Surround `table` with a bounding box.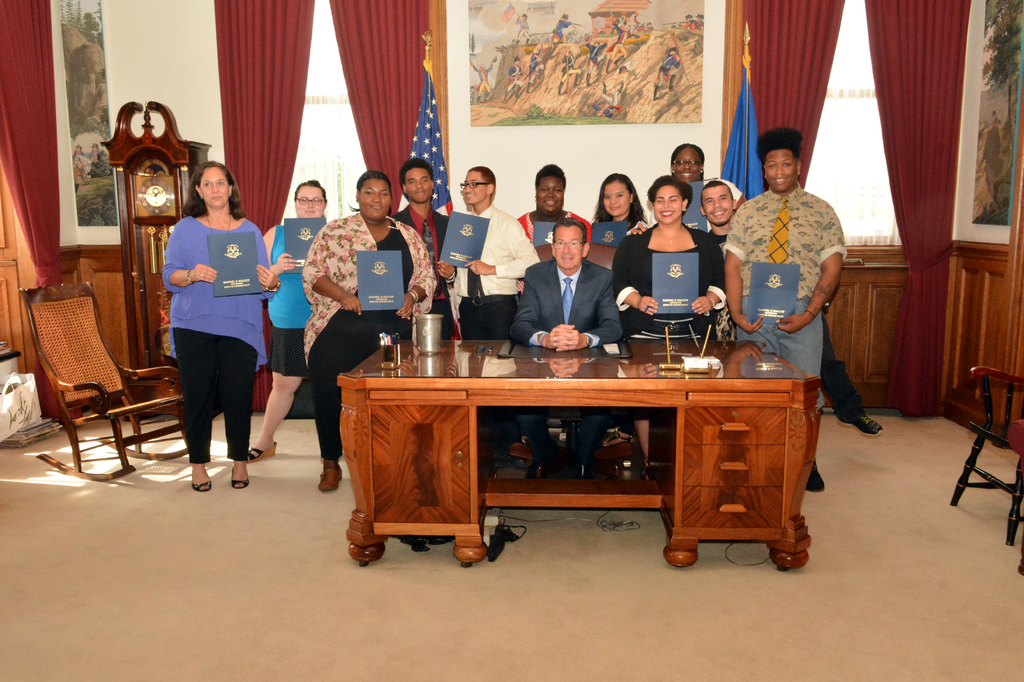
[x1=333, y1=337, x2=823, y2=569].
